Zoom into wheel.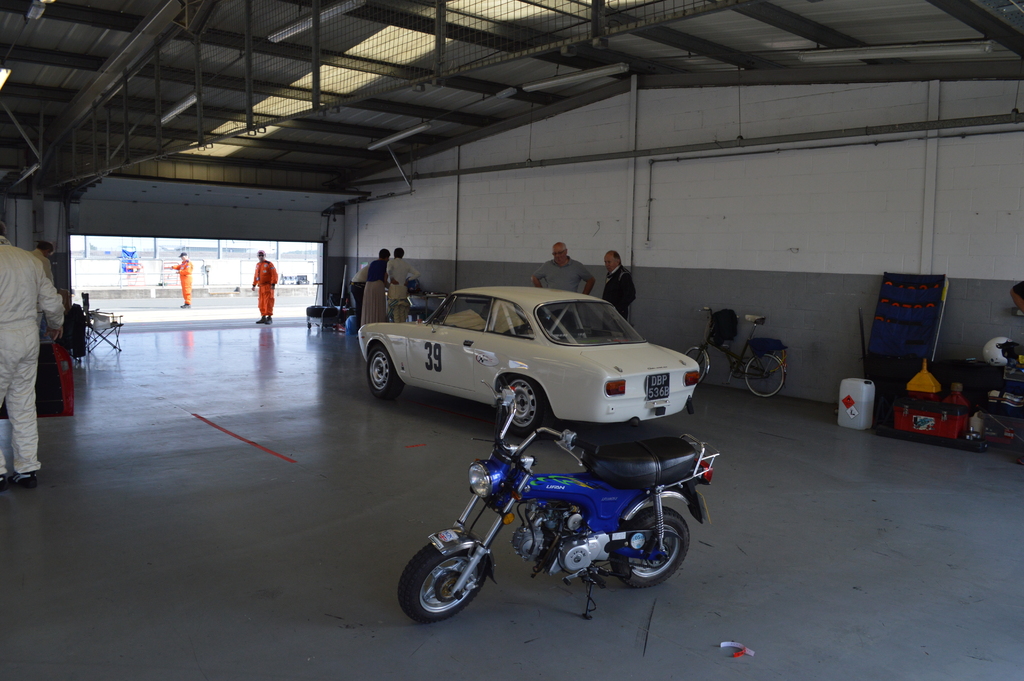
Zoom target: 685/345/714/387.
